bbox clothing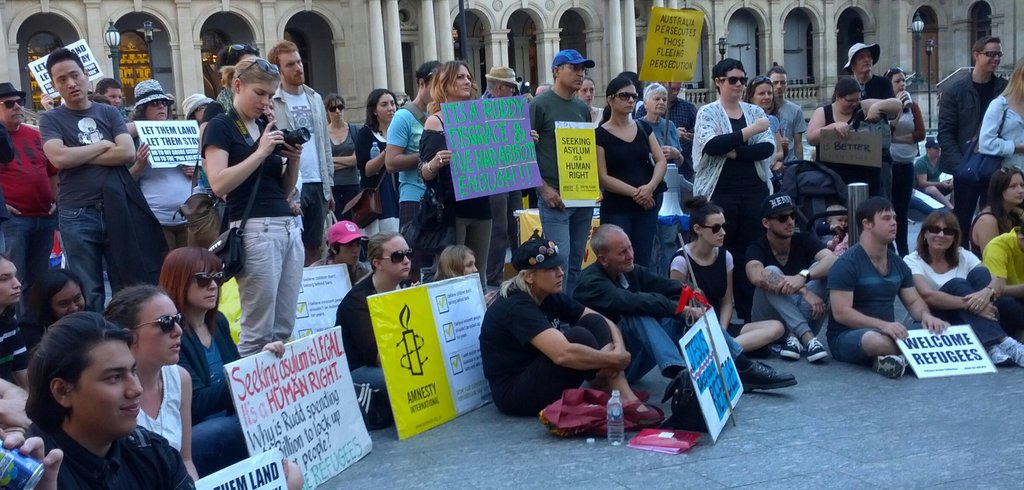
[305, 251, 366, 283]
